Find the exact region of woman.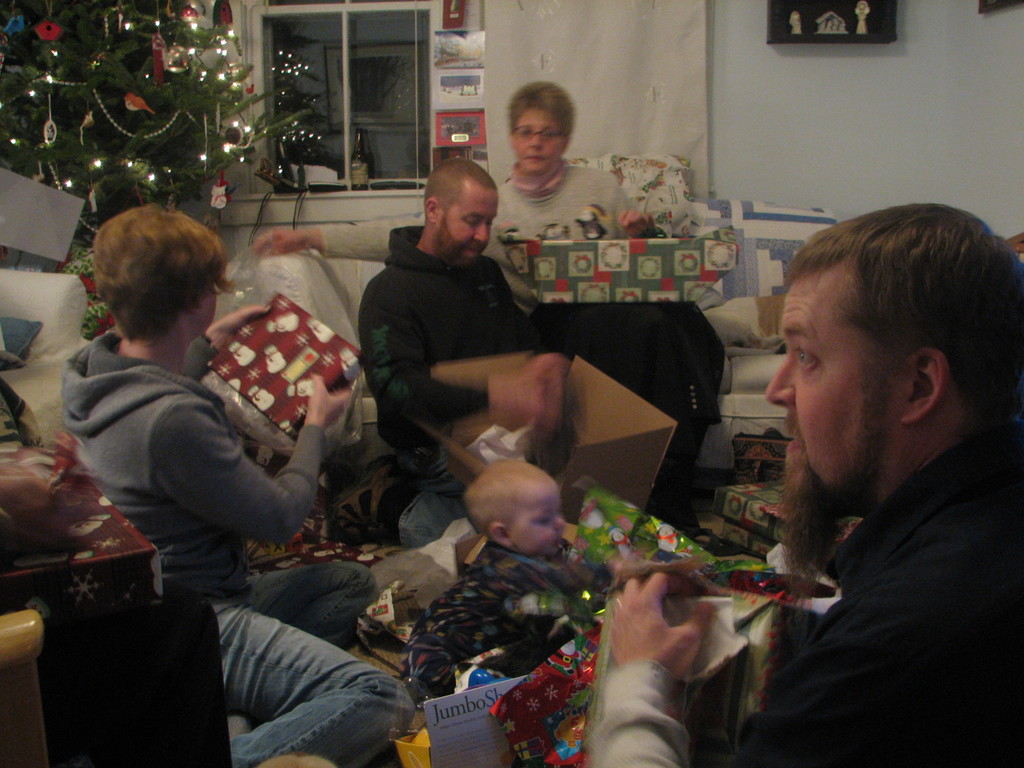
Exact region: {"left": 251, "top": 79, "right": 728, "bottom": 555}.
